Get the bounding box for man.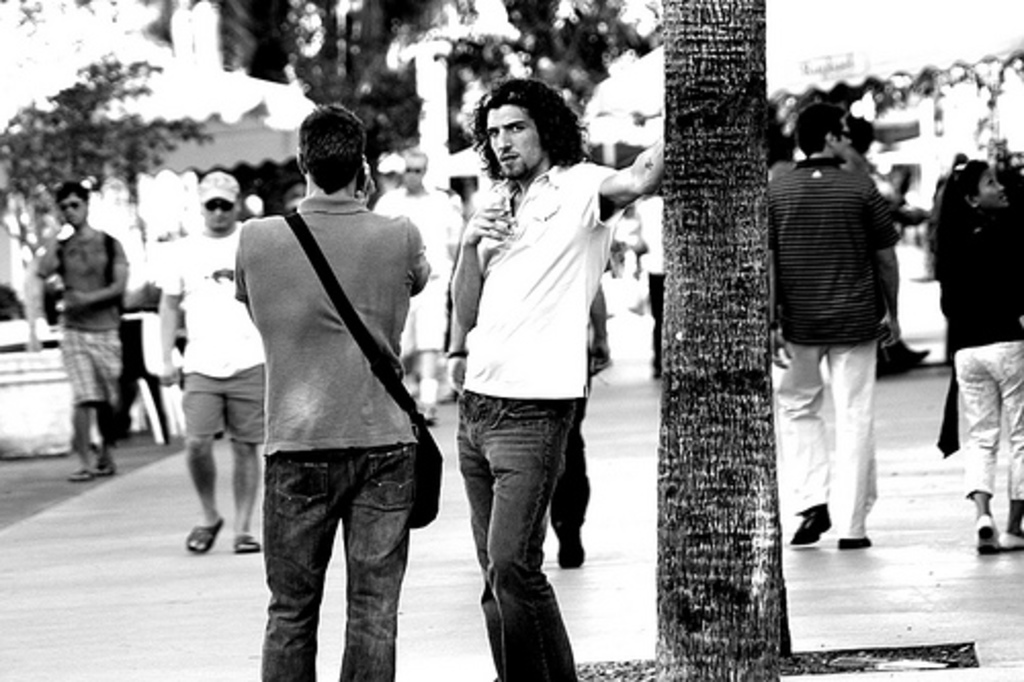
[39,178,129,467].
